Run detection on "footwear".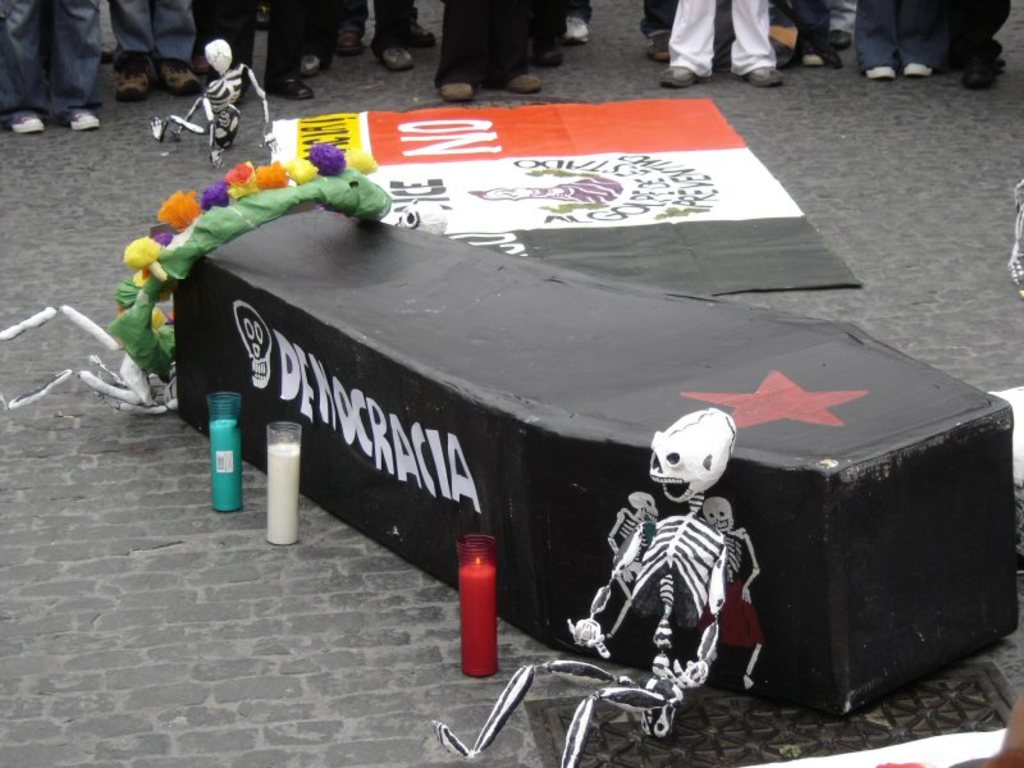
Result: 643, 24, 669, 61.
